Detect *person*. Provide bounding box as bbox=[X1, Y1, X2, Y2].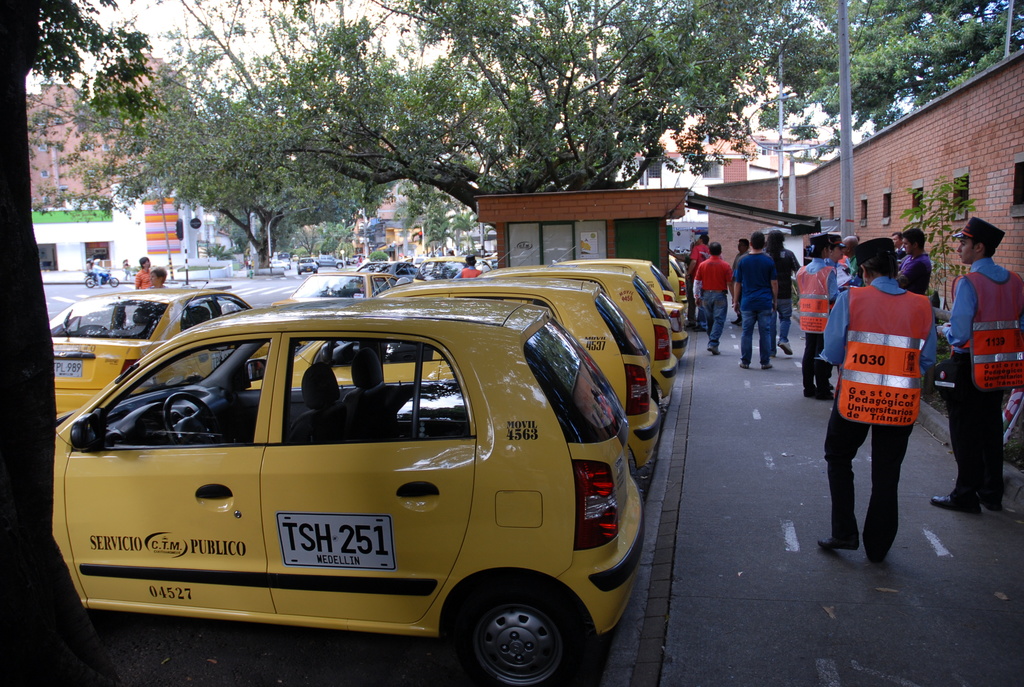
bbox=[941, 223, 1023, 511].
